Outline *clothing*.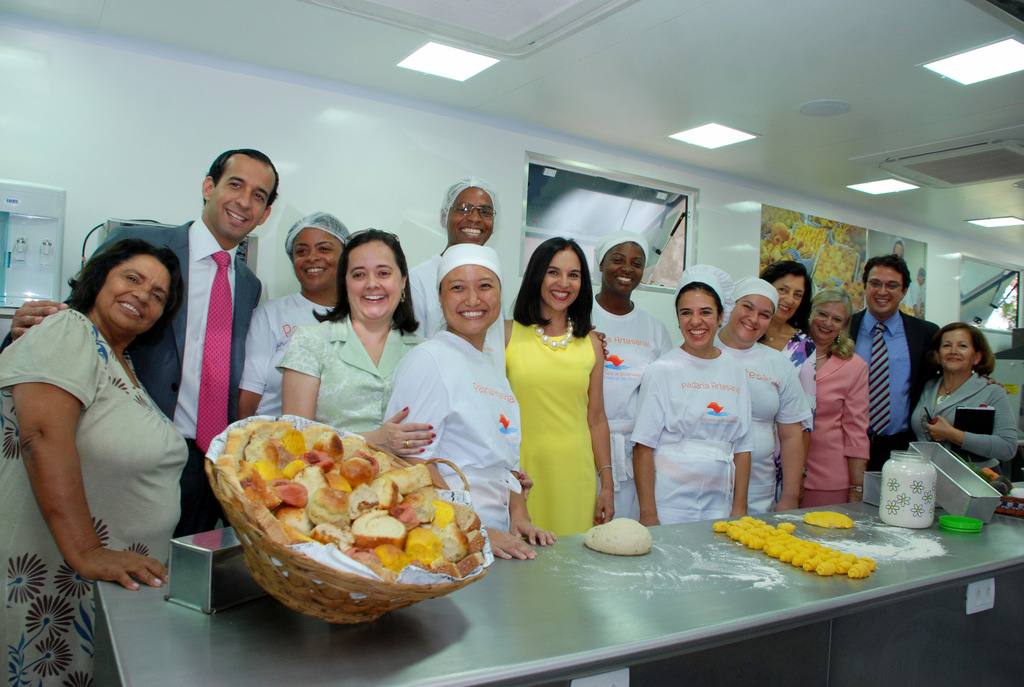
Outline: [x1=70, y1=219, x2=264, y2=532].
